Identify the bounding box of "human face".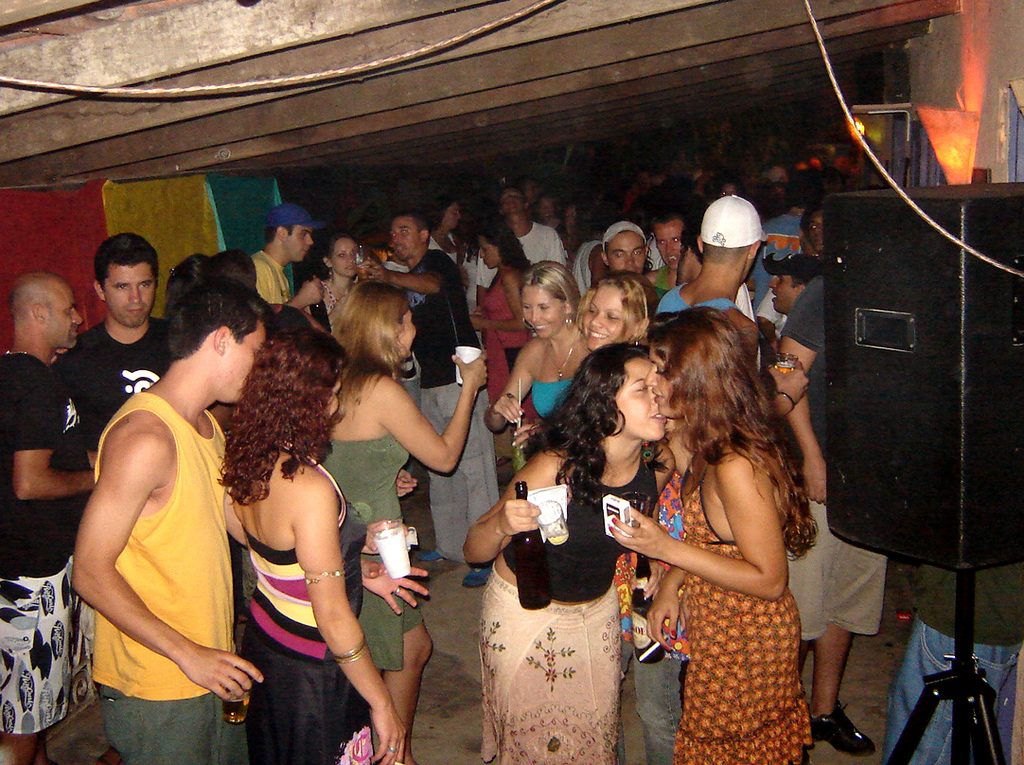
bbox=[111, 263, 153, 326].
